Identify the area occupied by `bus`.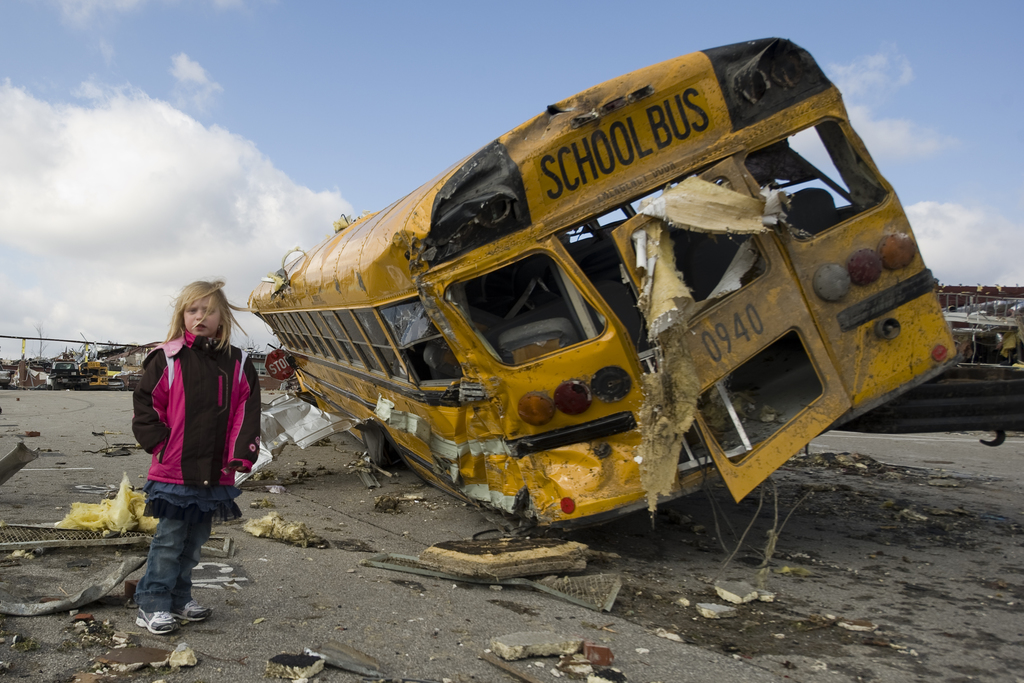
Area: crop(243, 40, 959, 533).
